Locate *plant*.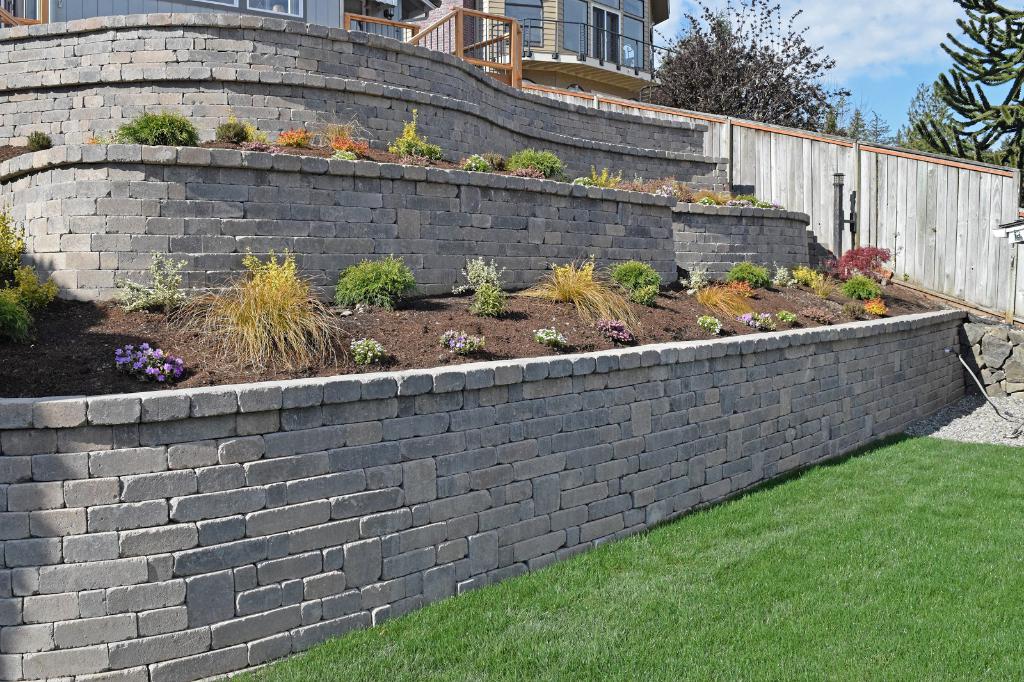
Bounding box: crop(0, 252, 58, 308).
